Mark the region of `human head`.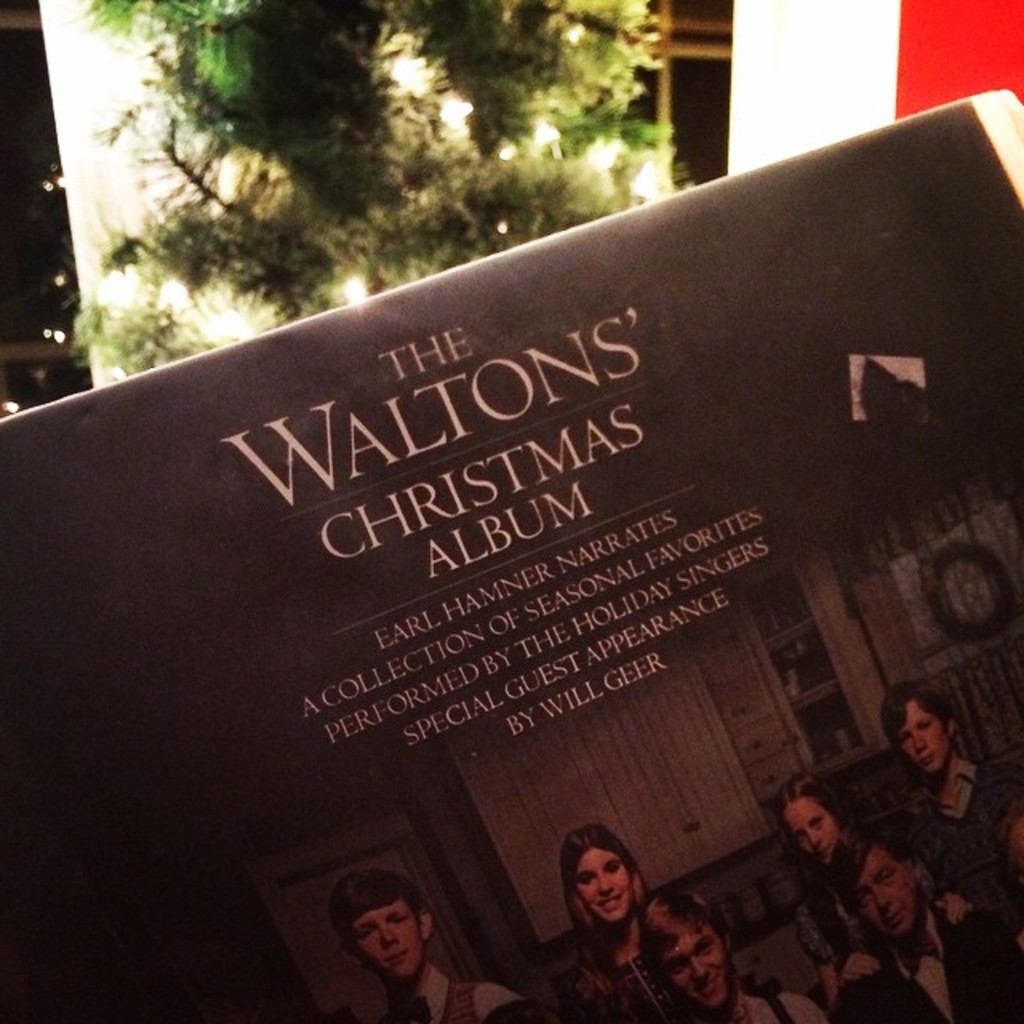
Region: box(634, 898, 736, 1011).
